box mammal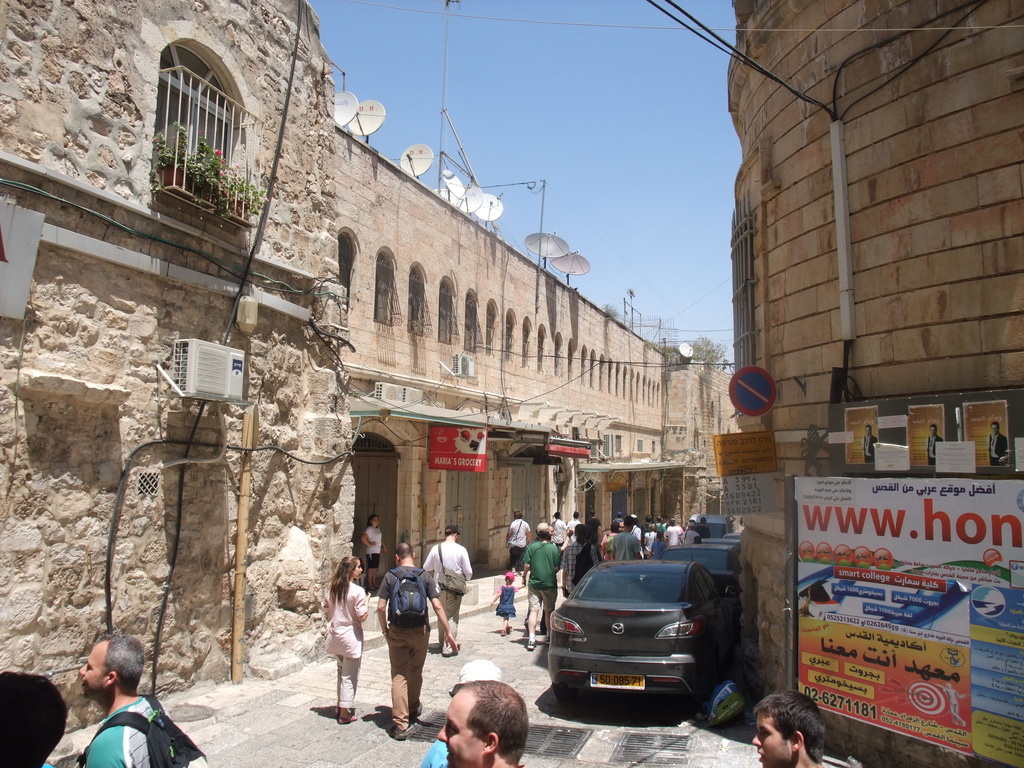
{"x1": 0, "y1": 675, "x2": 72, "y2": 767}
